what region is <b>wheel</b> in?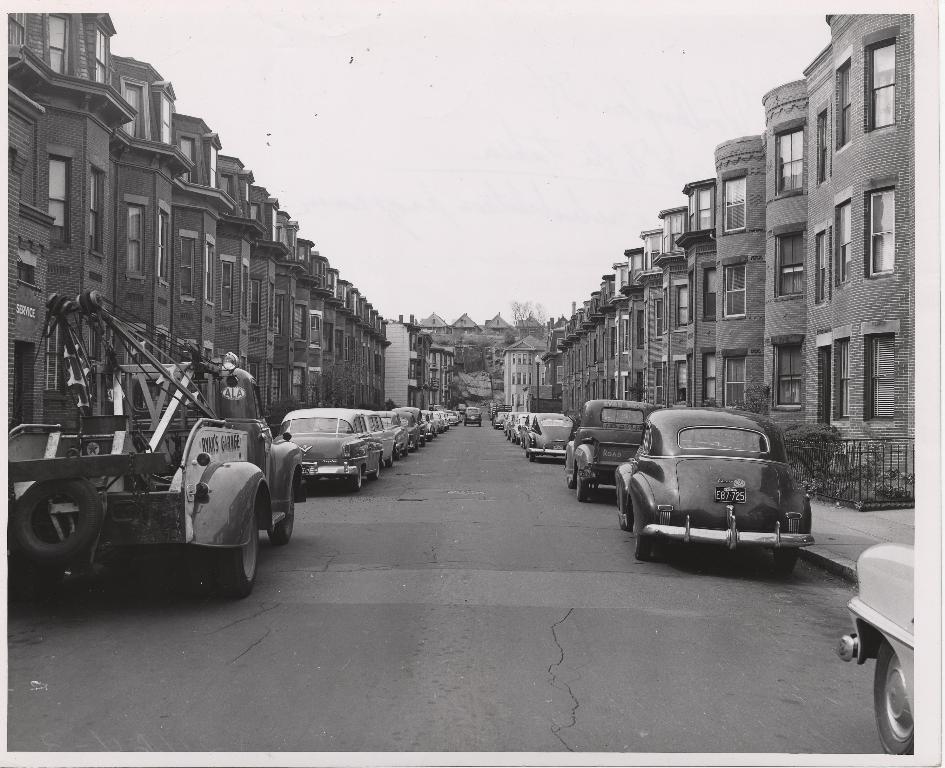
(left=618, top=505, right=629, bottom=528).
